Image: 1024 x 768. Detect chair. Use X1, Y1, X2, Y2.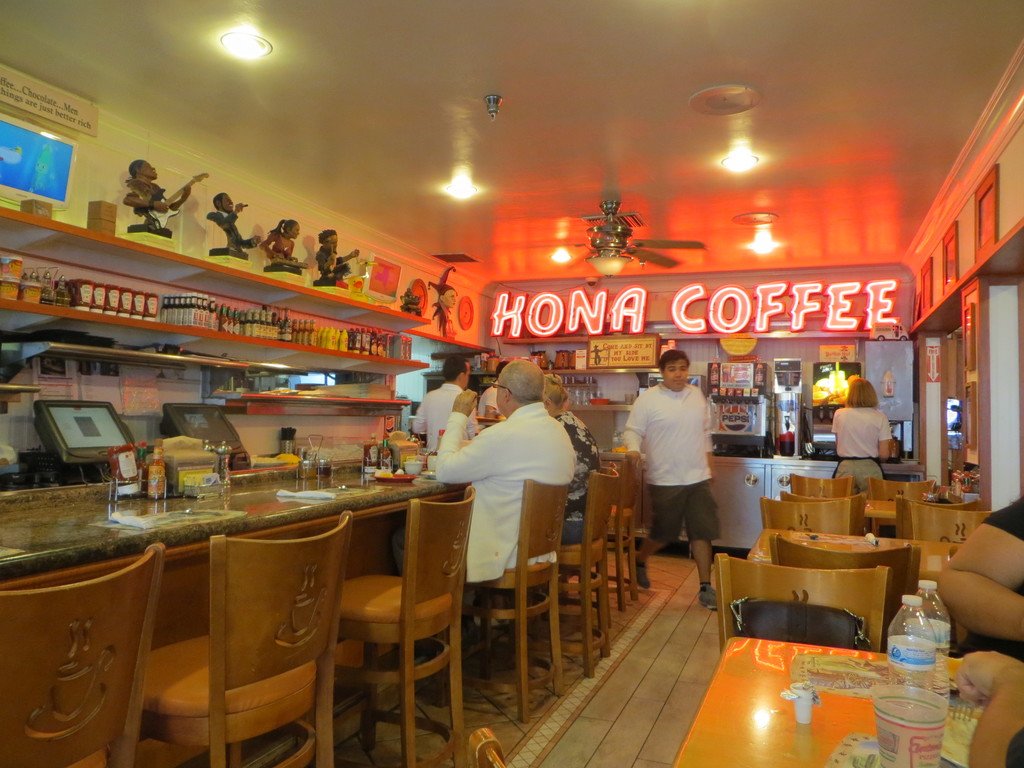
785, 468, 857, 499.
